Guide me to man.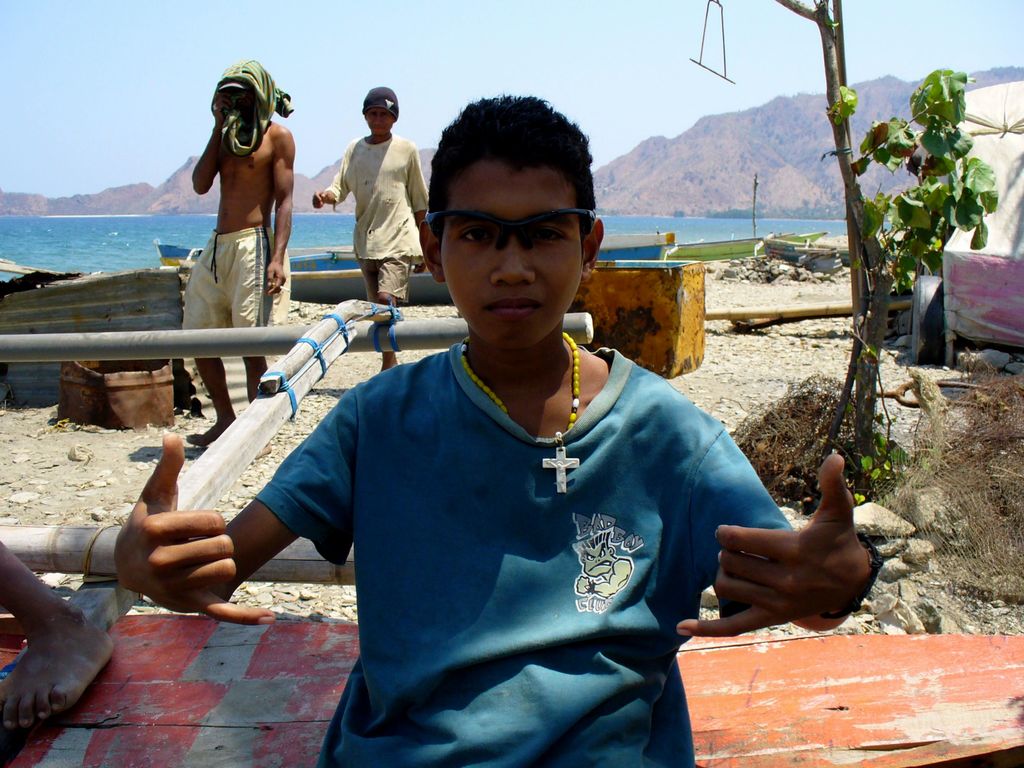
Guidance: detection(158, 67, 312, 423).
